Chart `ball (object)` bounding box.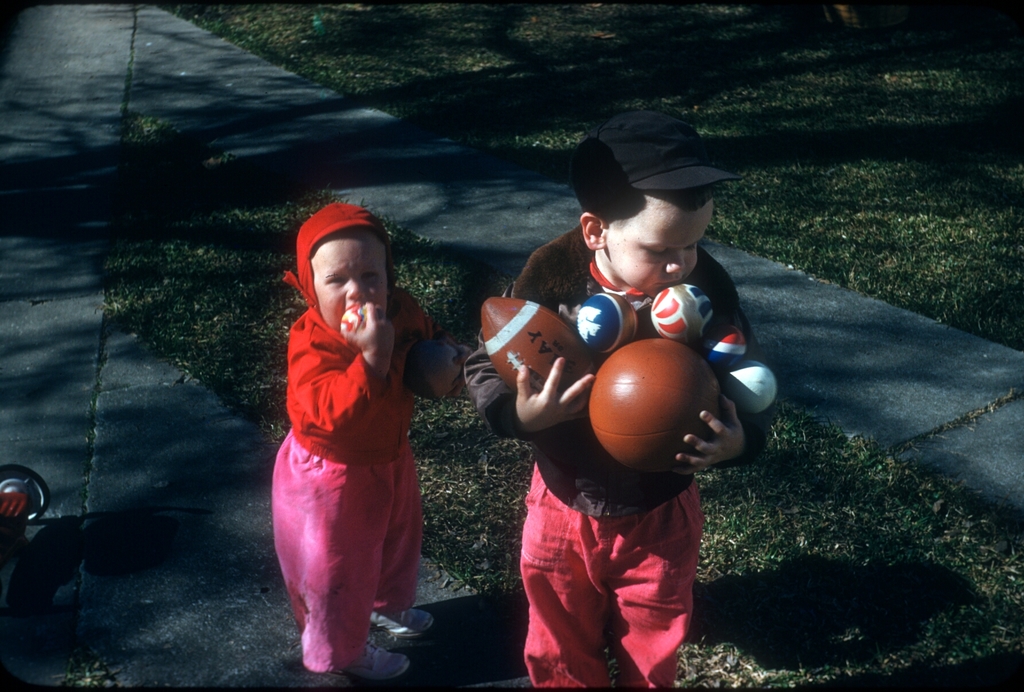
Charted: locate(731, 366, 775, 414).
